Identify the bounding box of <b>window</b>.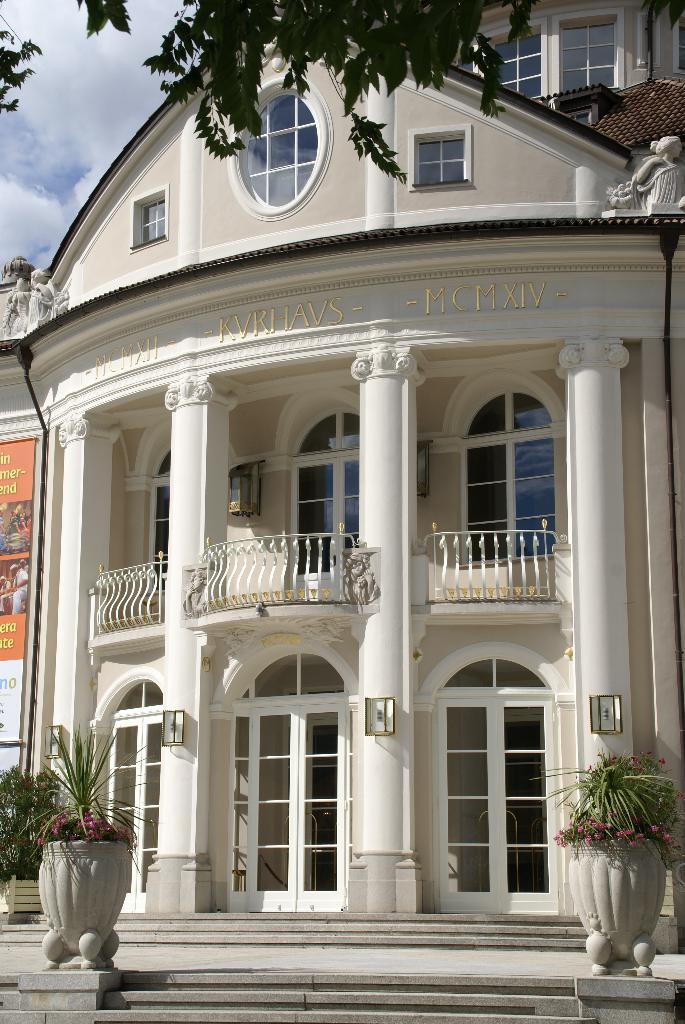
157/449/173/566.
